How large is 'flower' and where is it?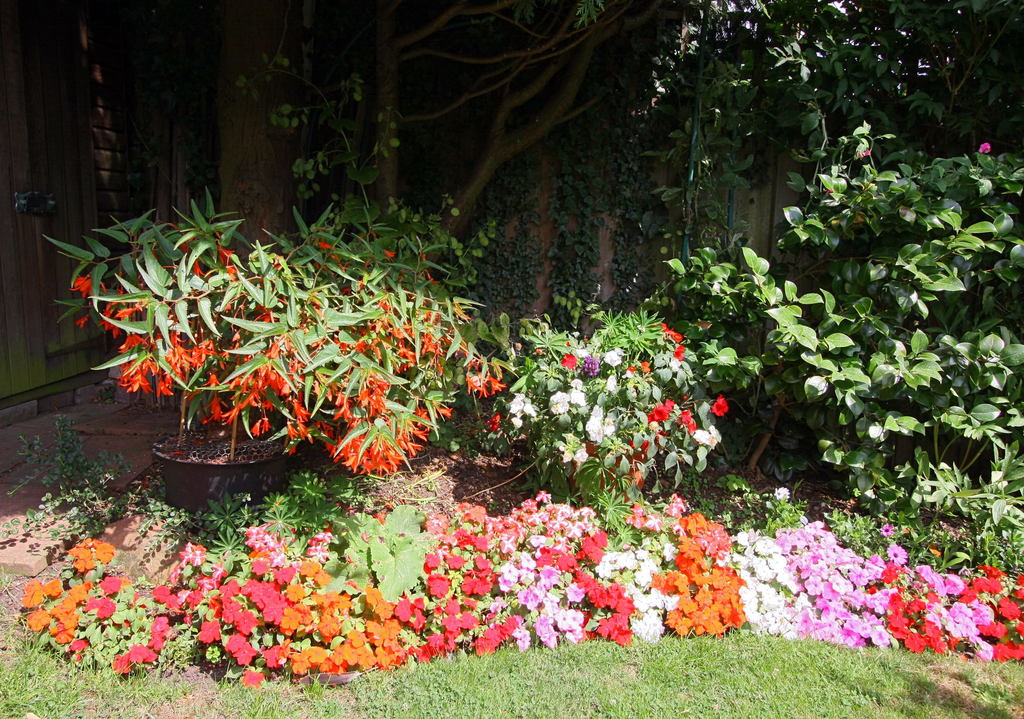
Bounding box: detection(976, 139, 991, 155).
